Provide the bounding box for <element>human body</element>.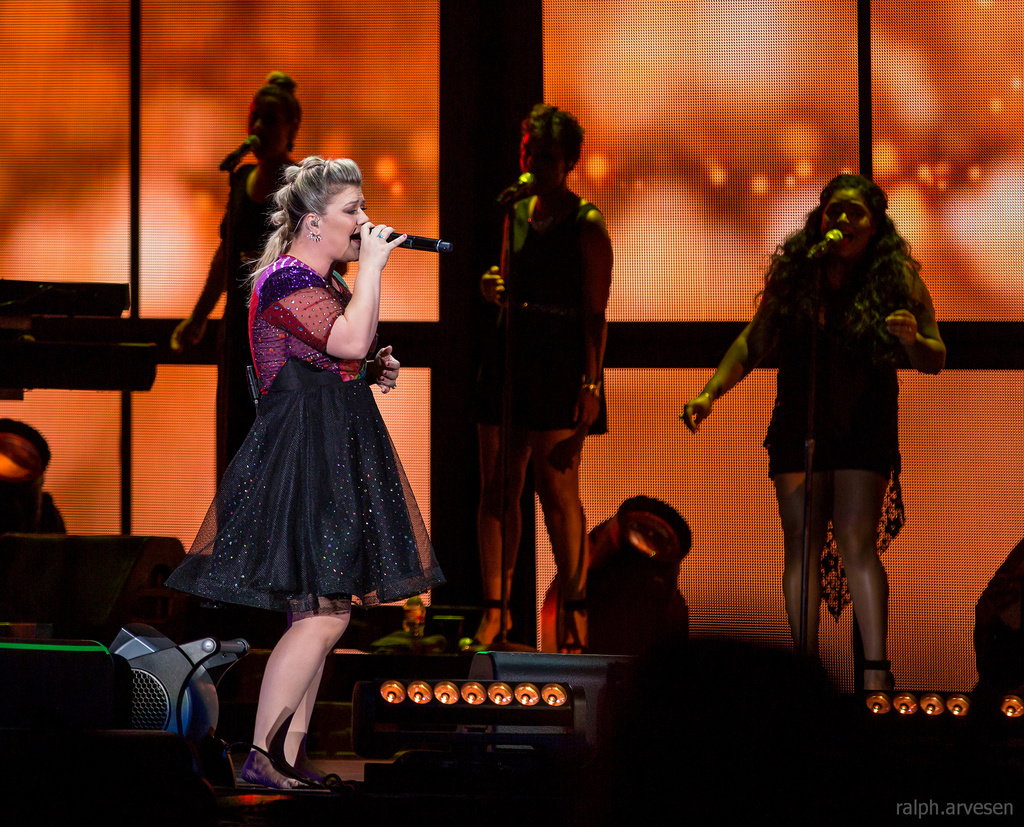
left=159, top=66, right=305, bottom=637.
